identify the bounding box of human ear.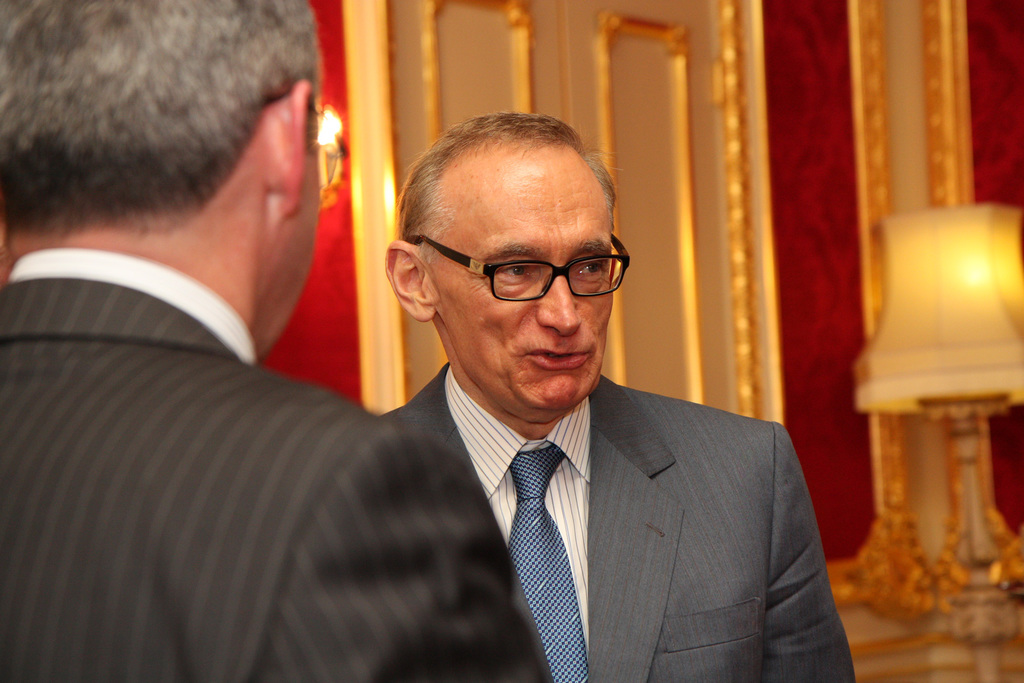
{"left": 260, "top": 78, "right": 318, "bottom": 218}.
